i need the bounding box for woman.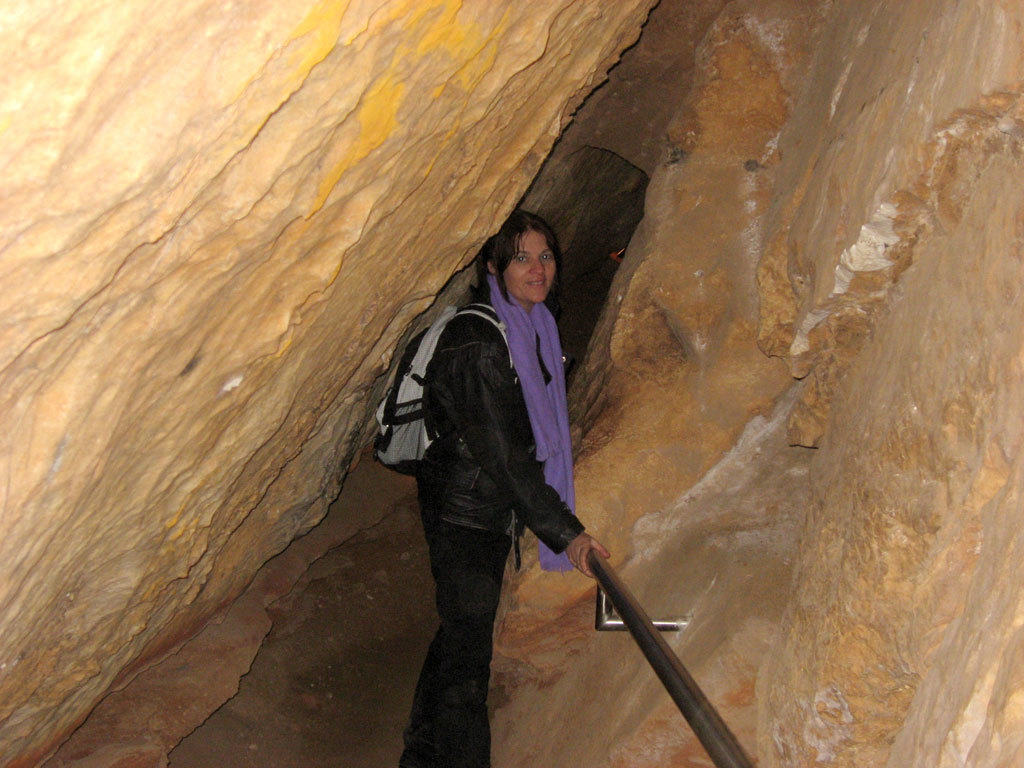
Here it is: [381, 162, 625, 767].
